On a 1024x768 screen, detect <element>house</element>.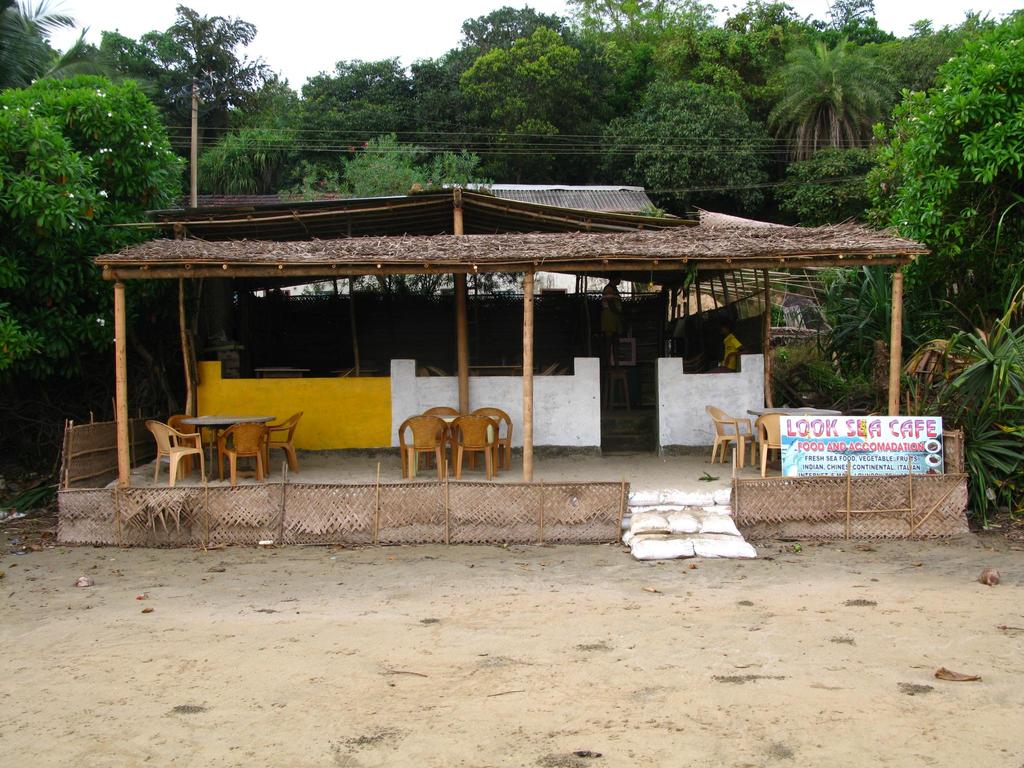
97,145,936,530.
